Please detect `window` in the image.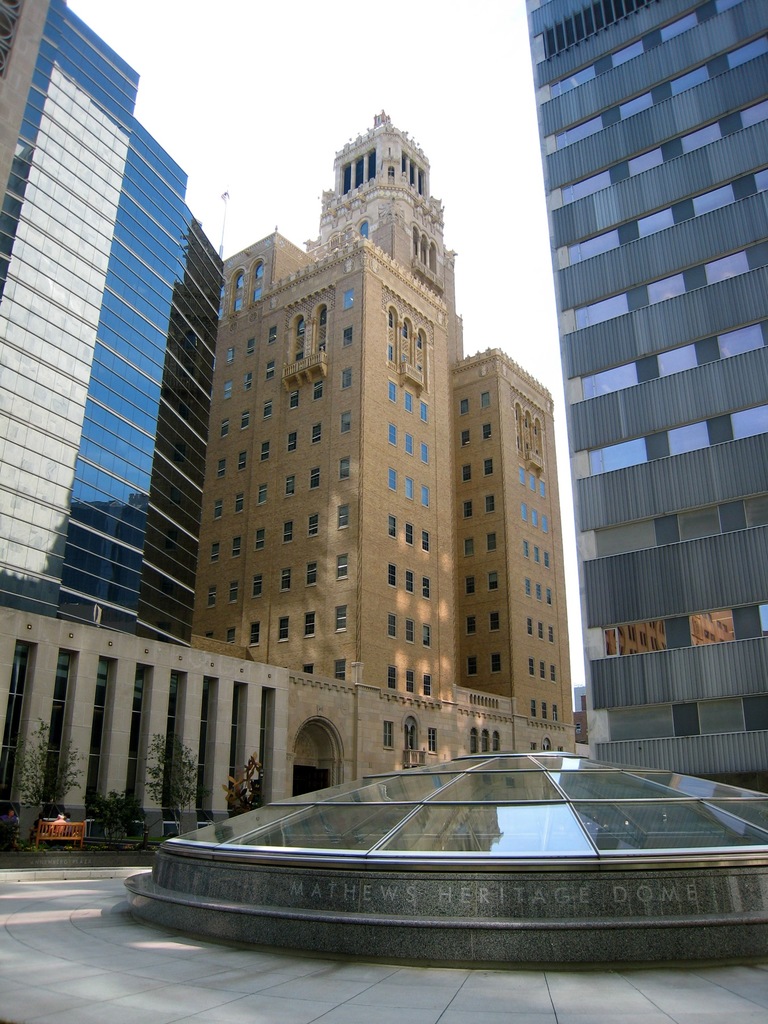
<box>466,732,479,756</box>.
